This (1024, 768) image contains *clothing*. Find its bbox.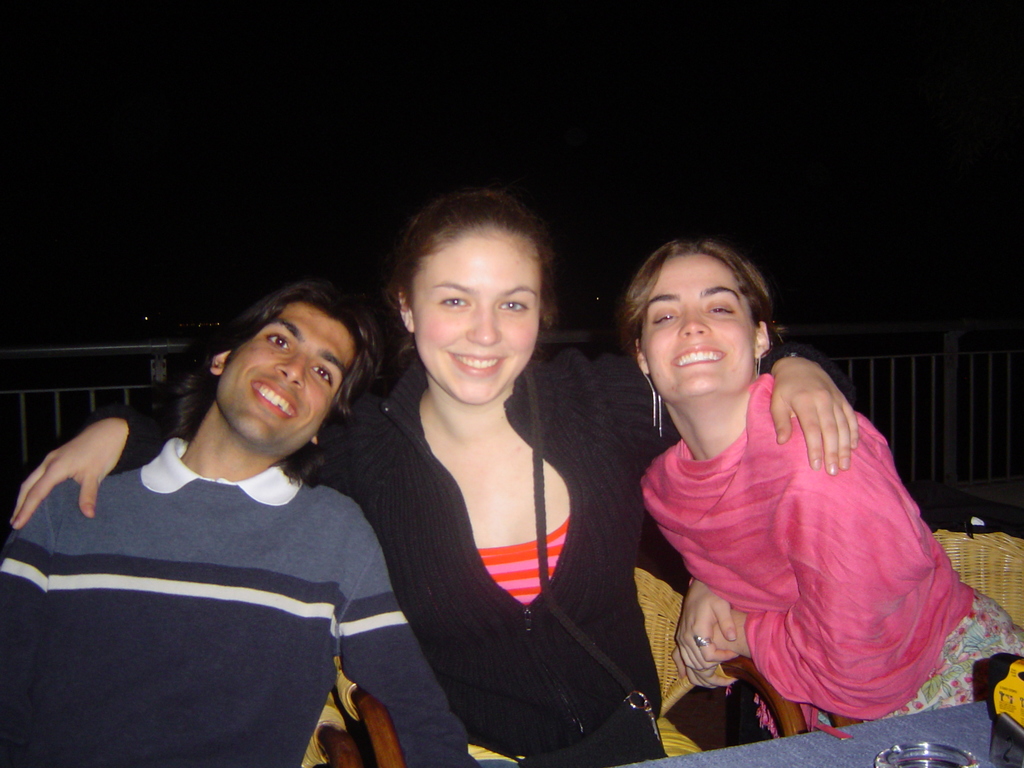
<region>293, 348, 691, 767</region>.
